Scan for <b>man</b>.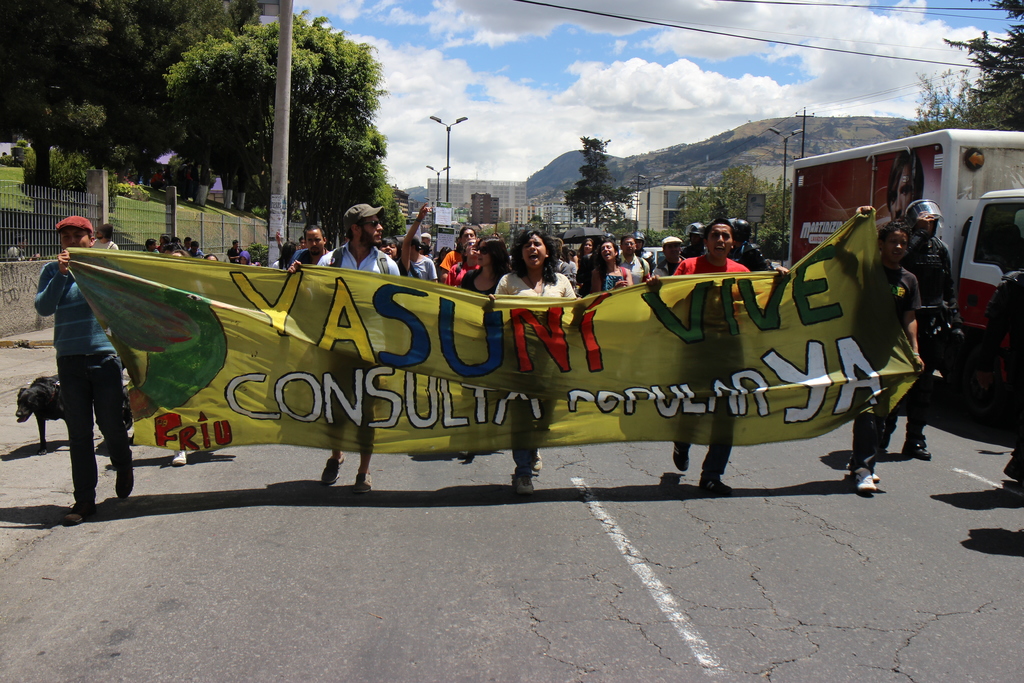
Scan result: Rect(28, 225, 131, 527).
